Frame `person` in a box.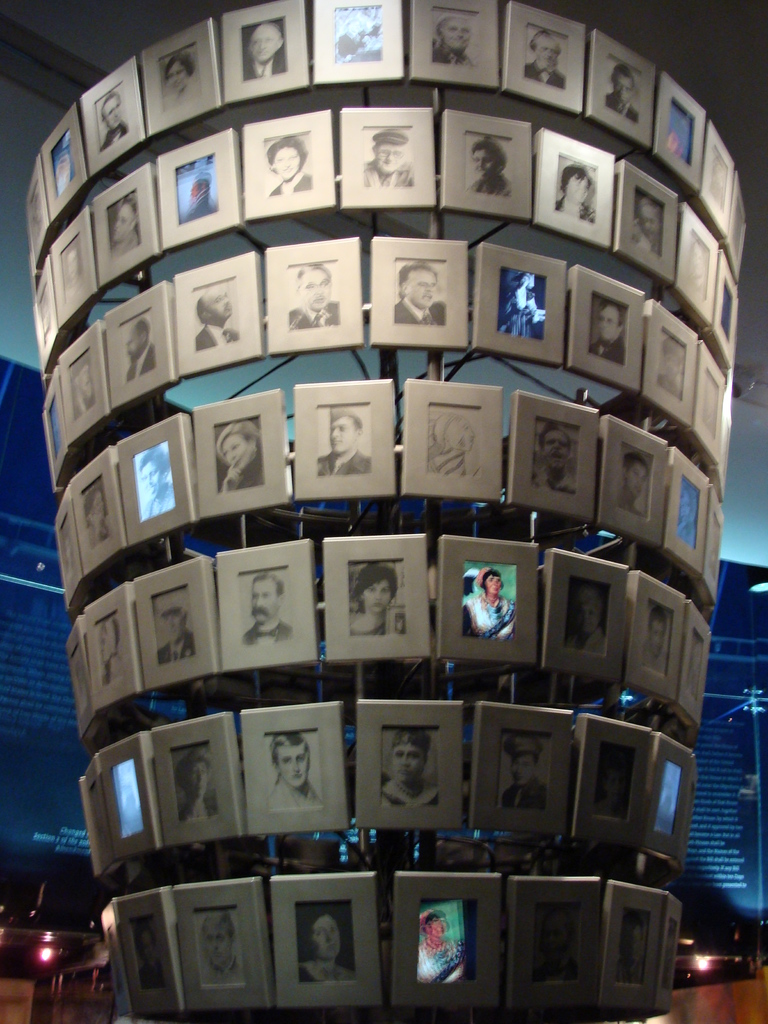
l=496, t=728, r=548, b=811.
